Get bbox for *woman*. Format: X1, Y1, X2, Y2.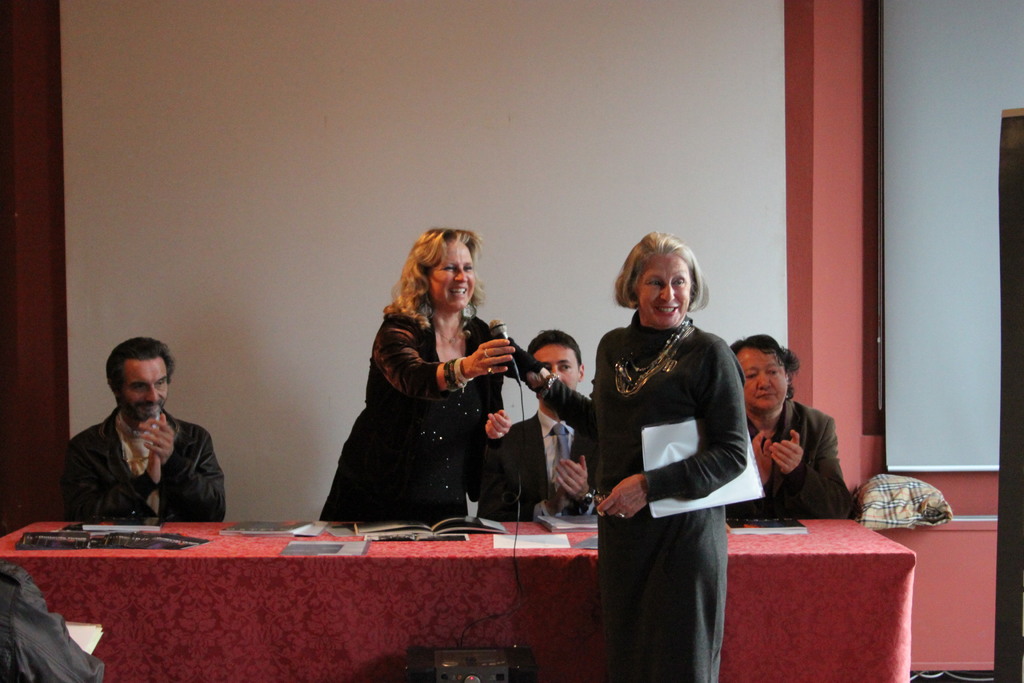
499, 231, 746, 682.
